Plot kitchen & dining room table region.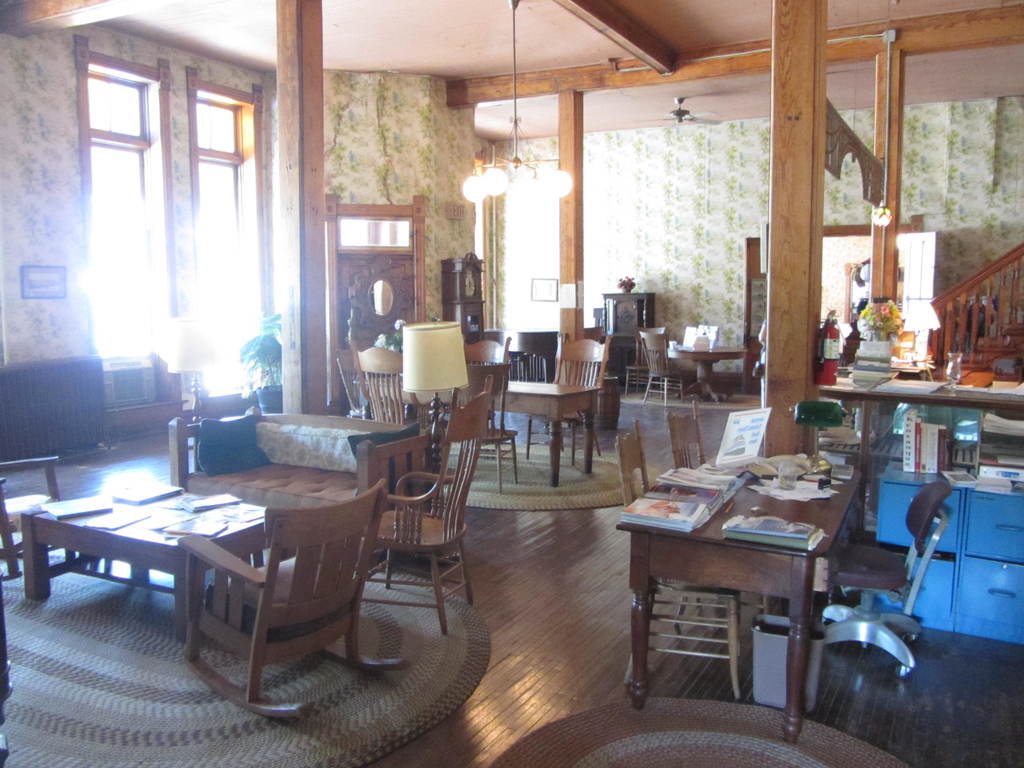
Plotted at rect(349, 371, 605, 490).
